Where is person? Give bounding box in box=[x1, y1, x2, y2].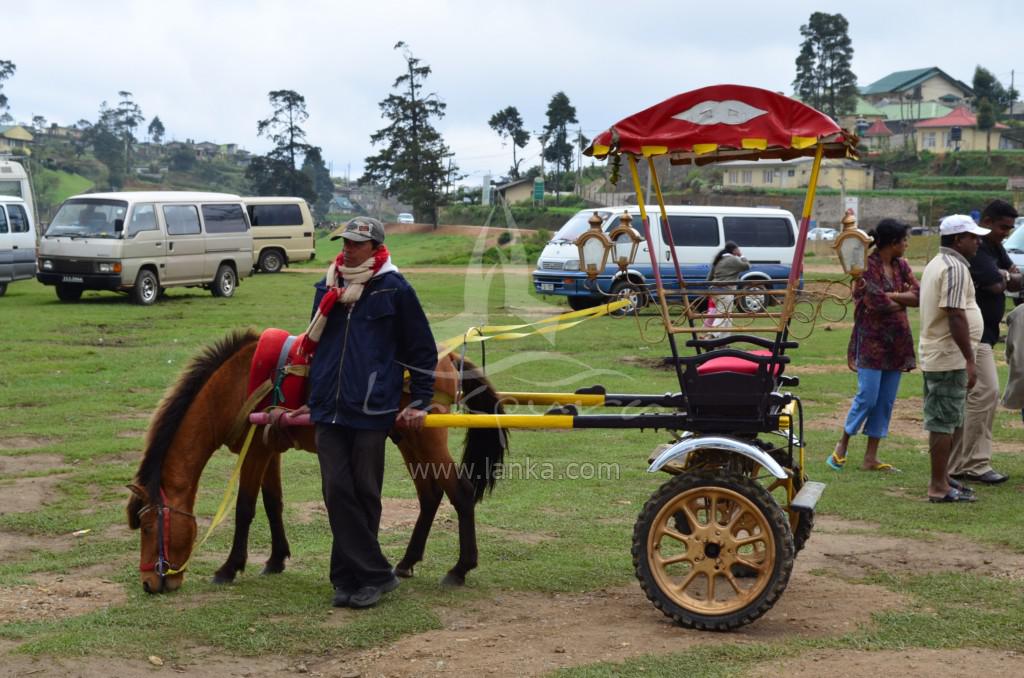
box=[819, 215, 924, 475].
